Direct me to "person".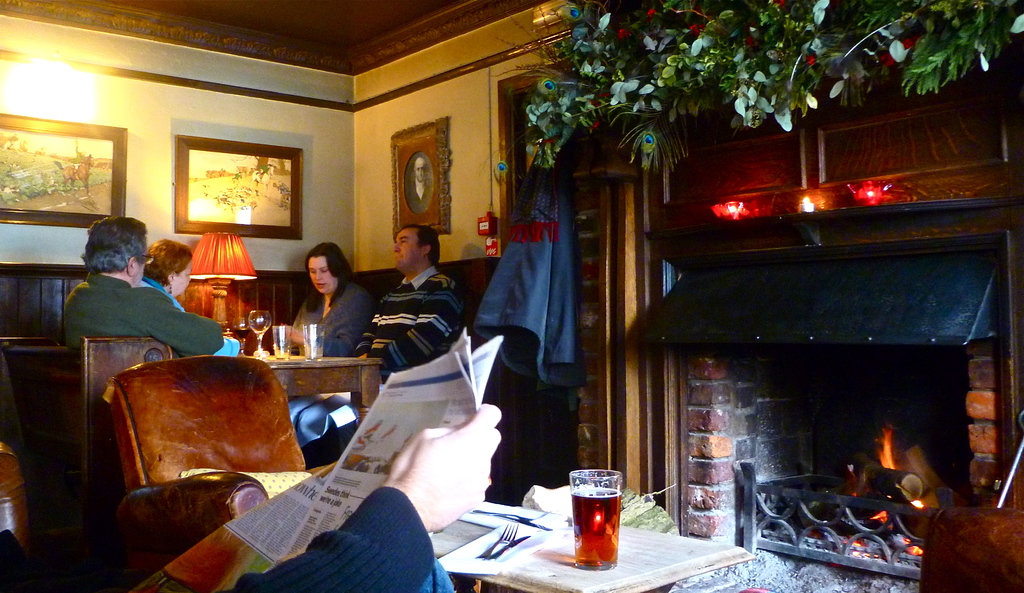
Direction: 65 218 242 357.
